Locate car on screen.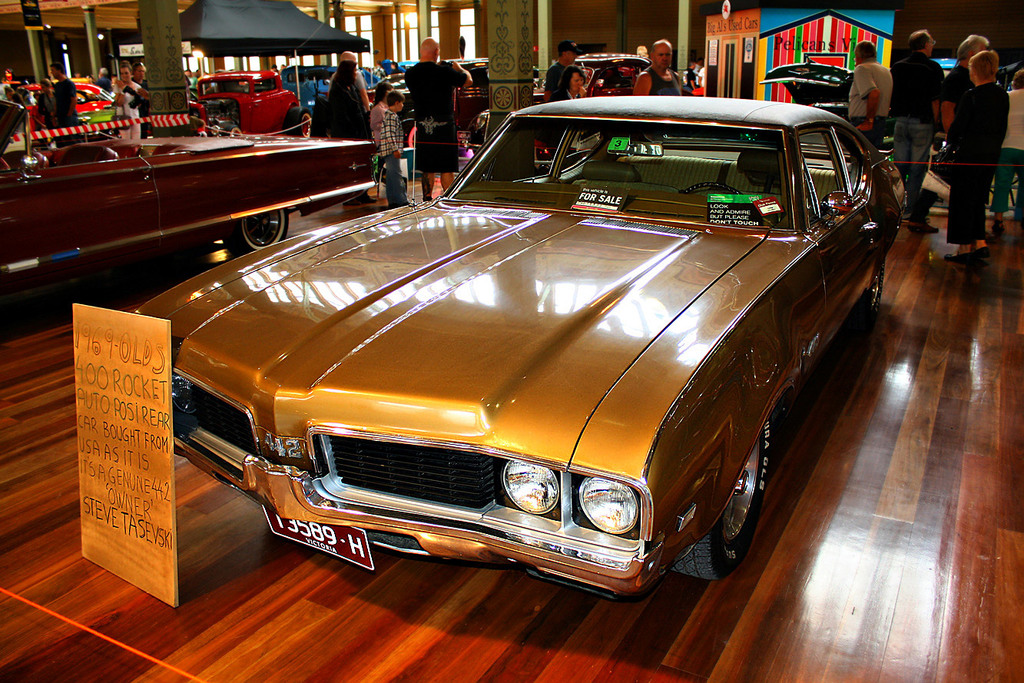
On screen at 180/65/312/141.
